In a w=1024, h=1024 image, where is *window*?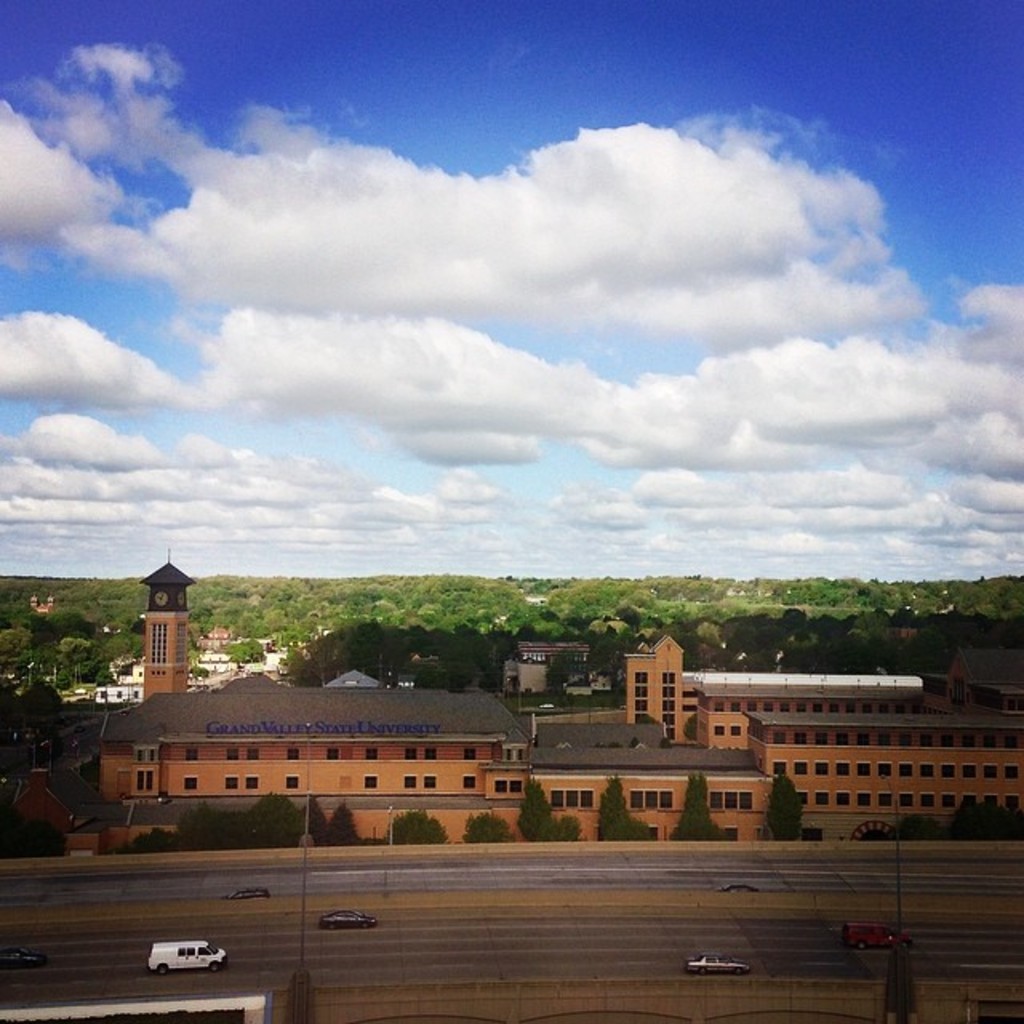
select_region(629, 789, 674, 810).
